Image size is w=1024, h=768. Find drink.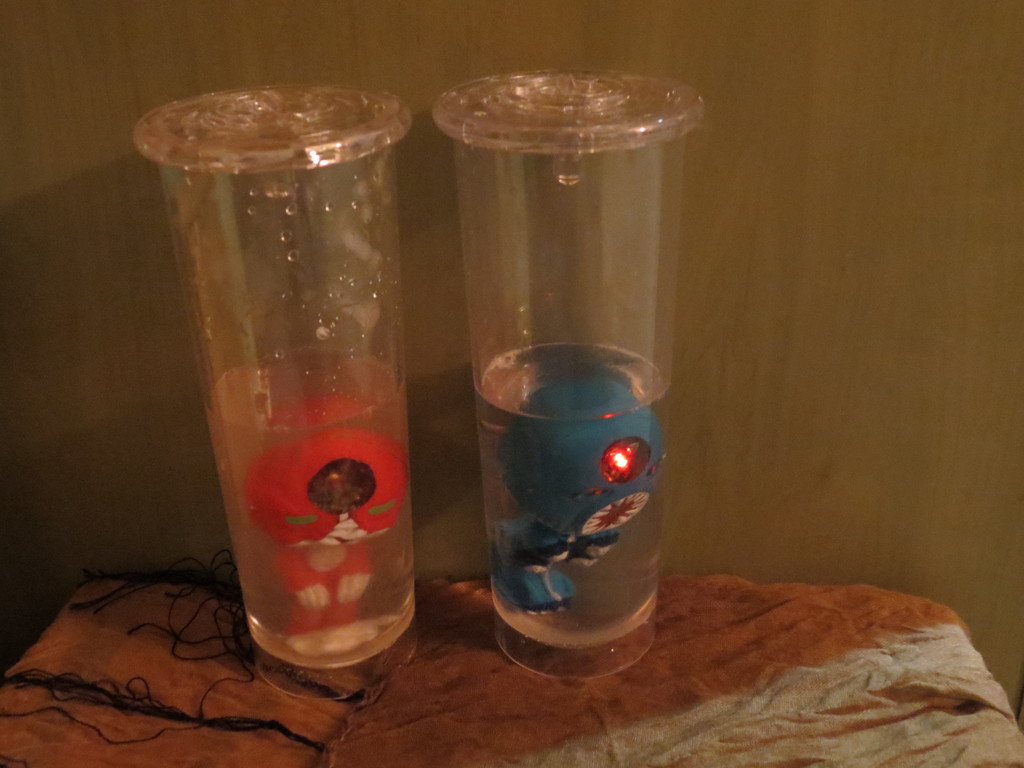
bbox=[161, 80, 420, 684].
